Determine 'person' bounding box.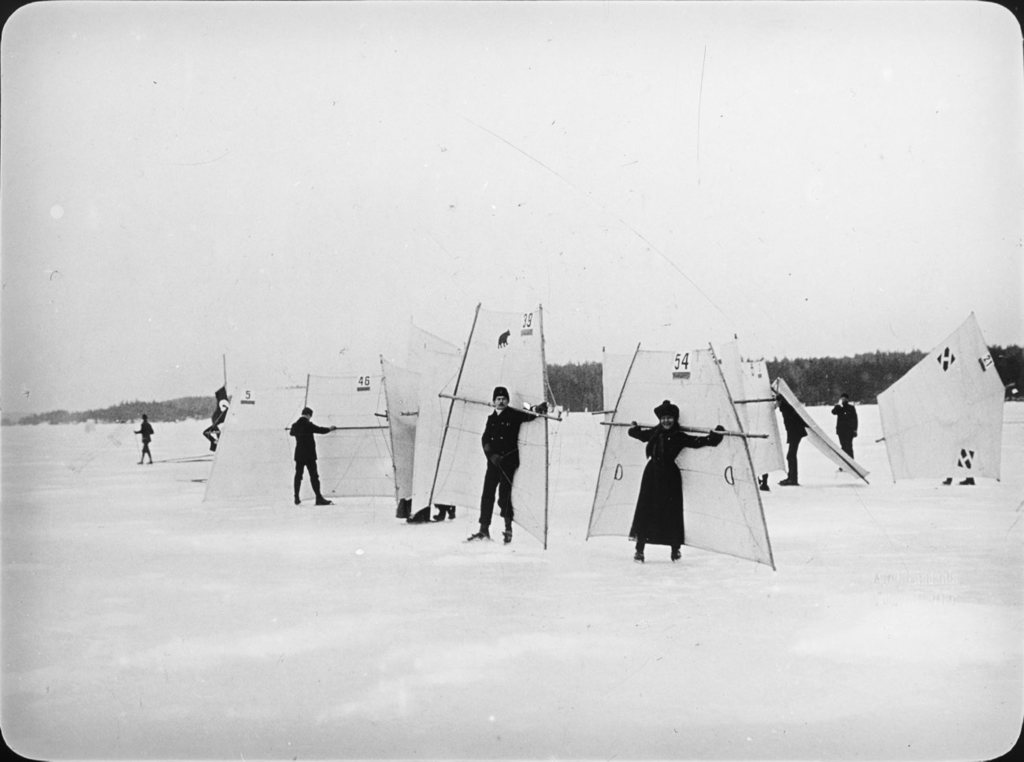
Determined: box(465, 385, 545, 541).
